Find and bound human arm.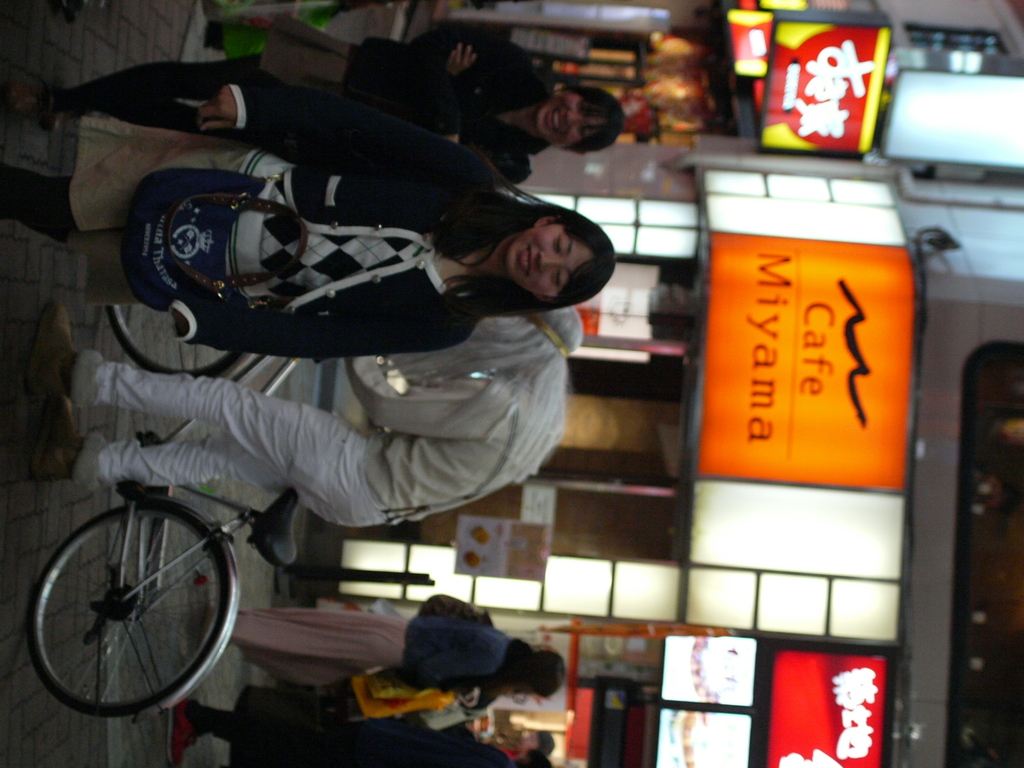
Bound: 204 64 466 180.
